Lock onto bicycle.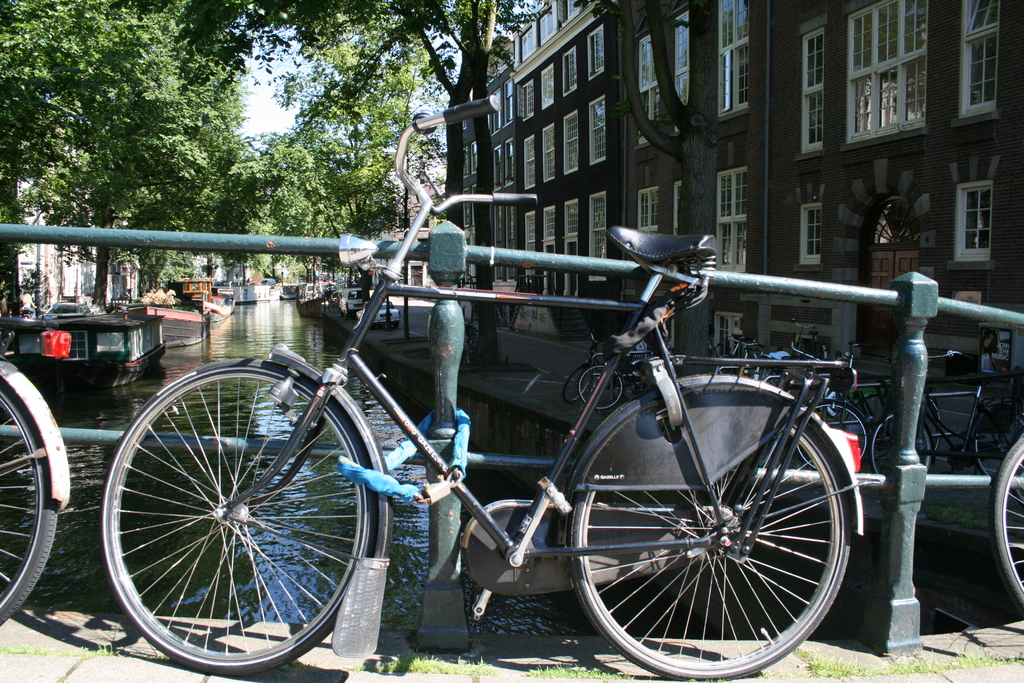
Locked: bbox(462, 318, 479, 367).
